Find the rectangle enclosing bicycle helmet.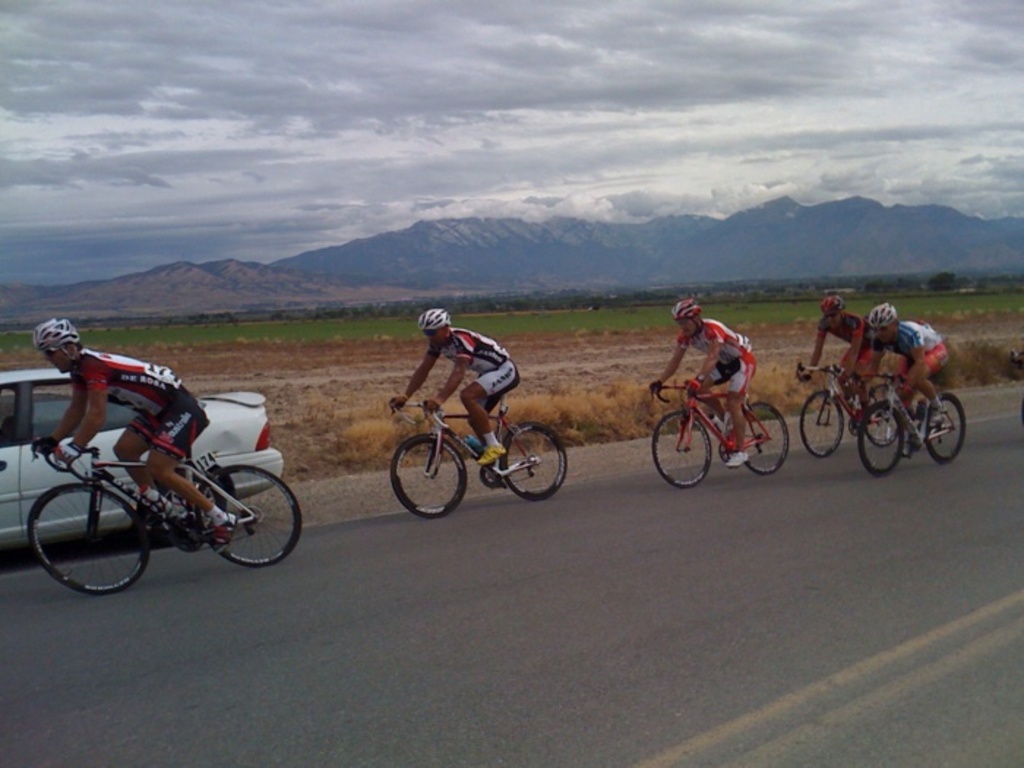
x1=821, y1=295, x2=844, y2=319.
